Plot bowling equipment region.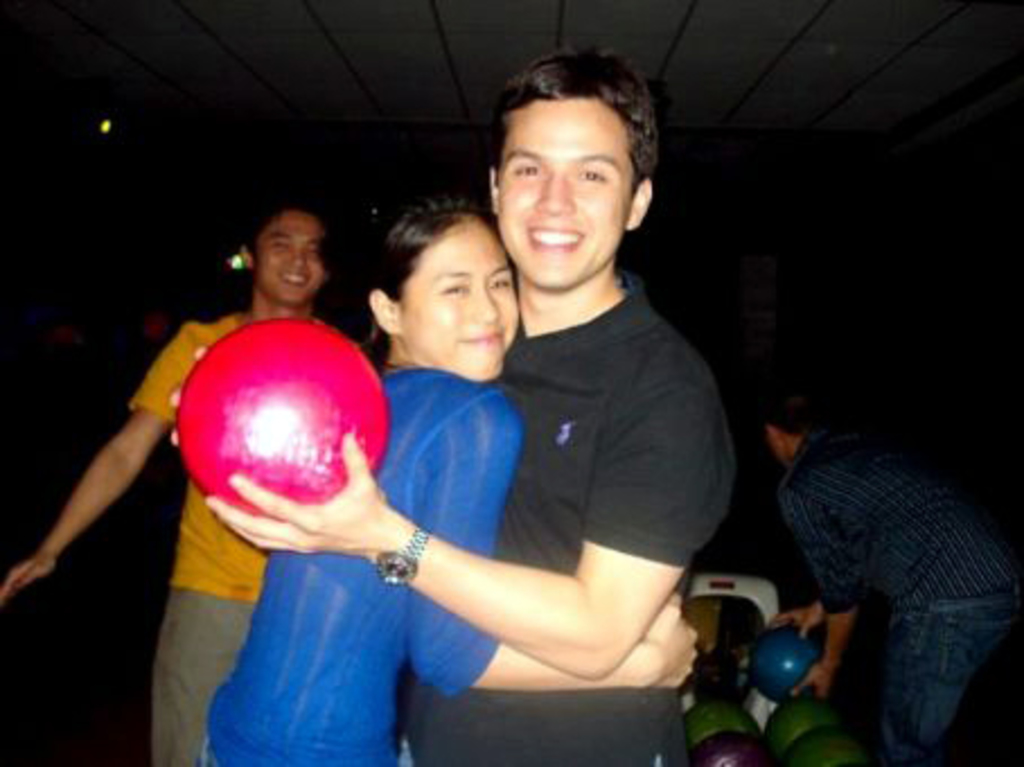
Plotted at [176,309,395,517].
